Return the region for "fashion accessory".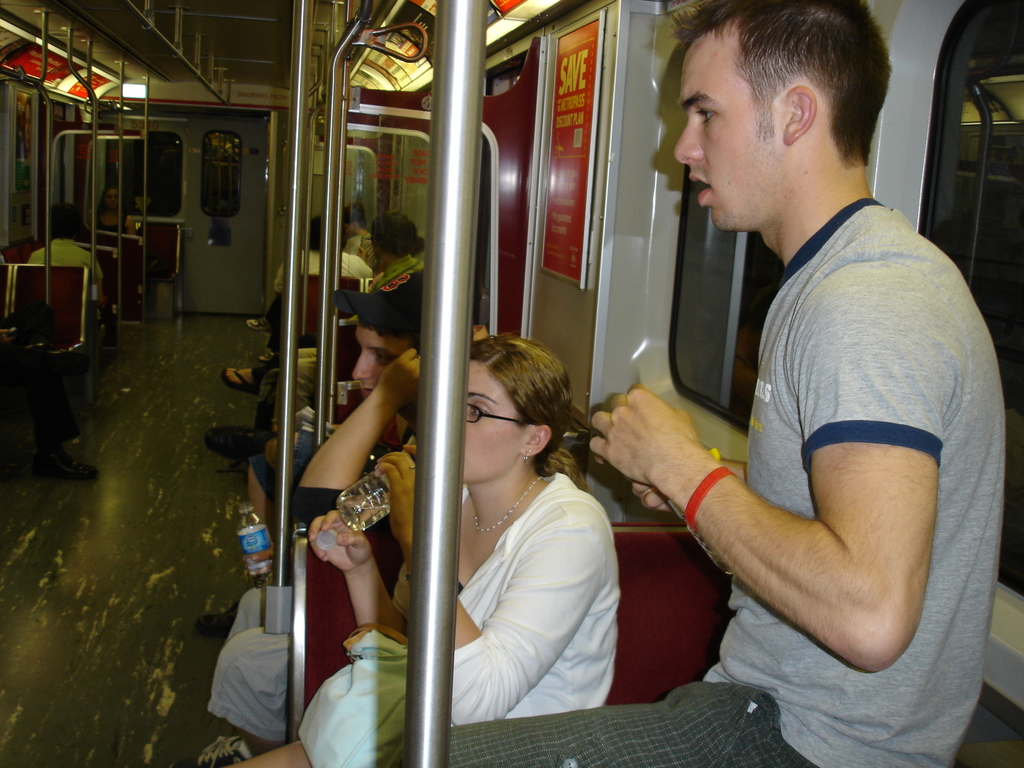
330, 254, 422, 335.
